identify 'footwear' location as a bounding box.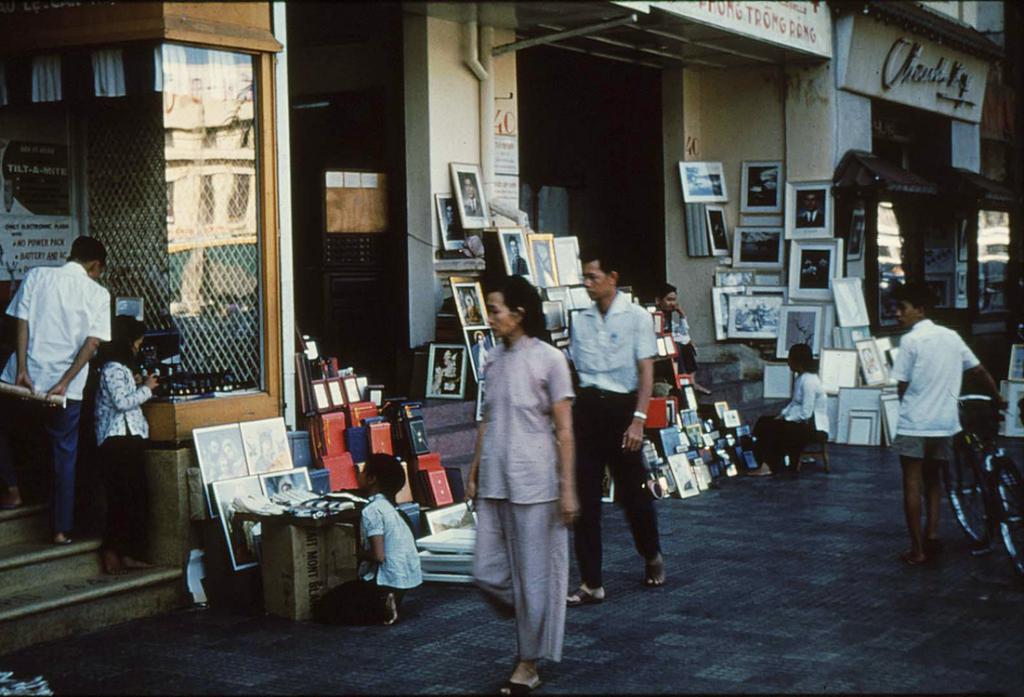
{"left": 900, "top": 546, "right": 912, "bottom": 567}.
